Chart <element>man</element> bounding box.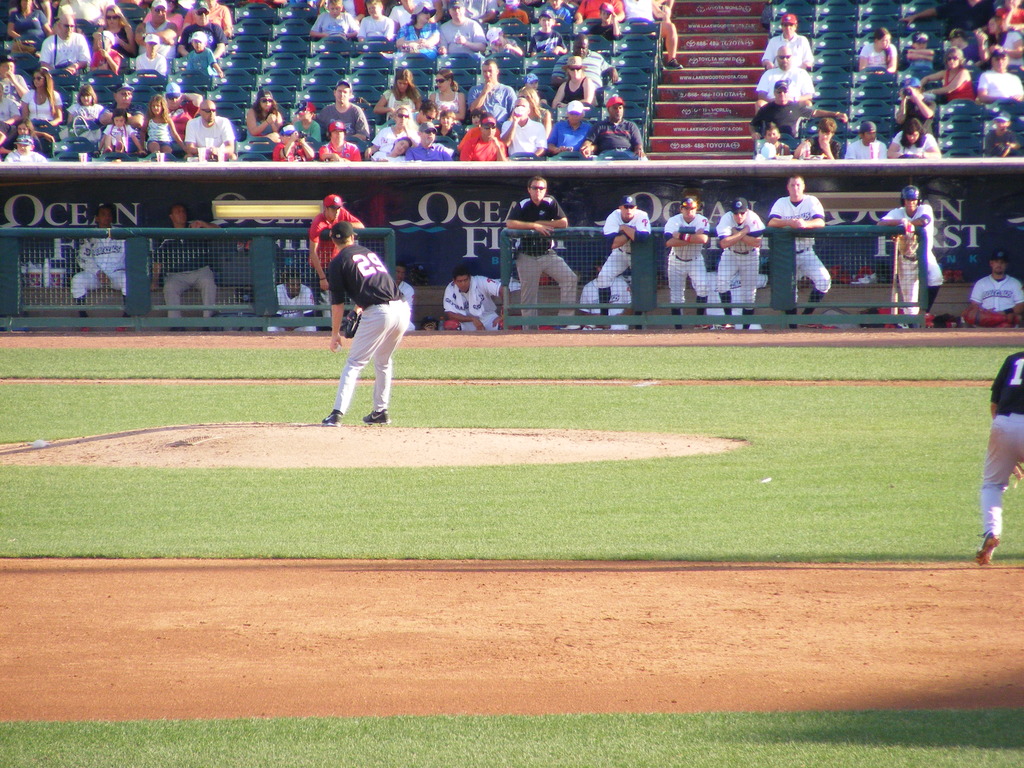
Charted: BBox(322, 220, 417, 433).
